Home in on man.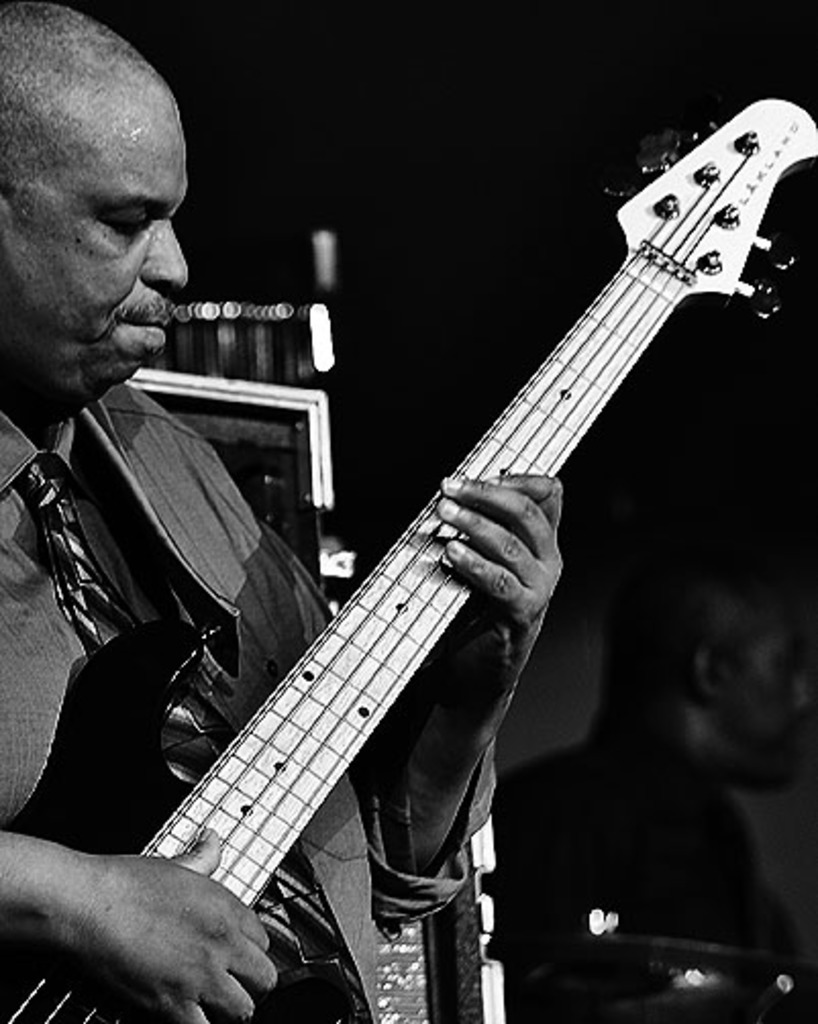
Homed in at 0 0 565 1022.
